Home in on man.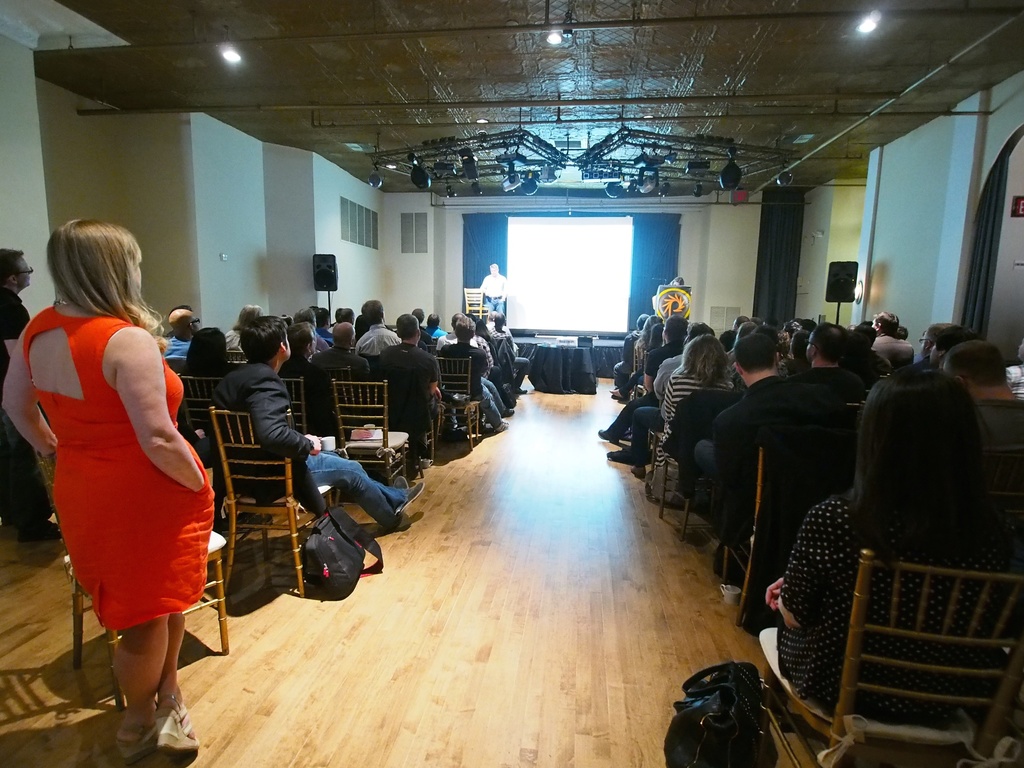
Homed in at [left=200, top=313, right=415, bottom=529].
